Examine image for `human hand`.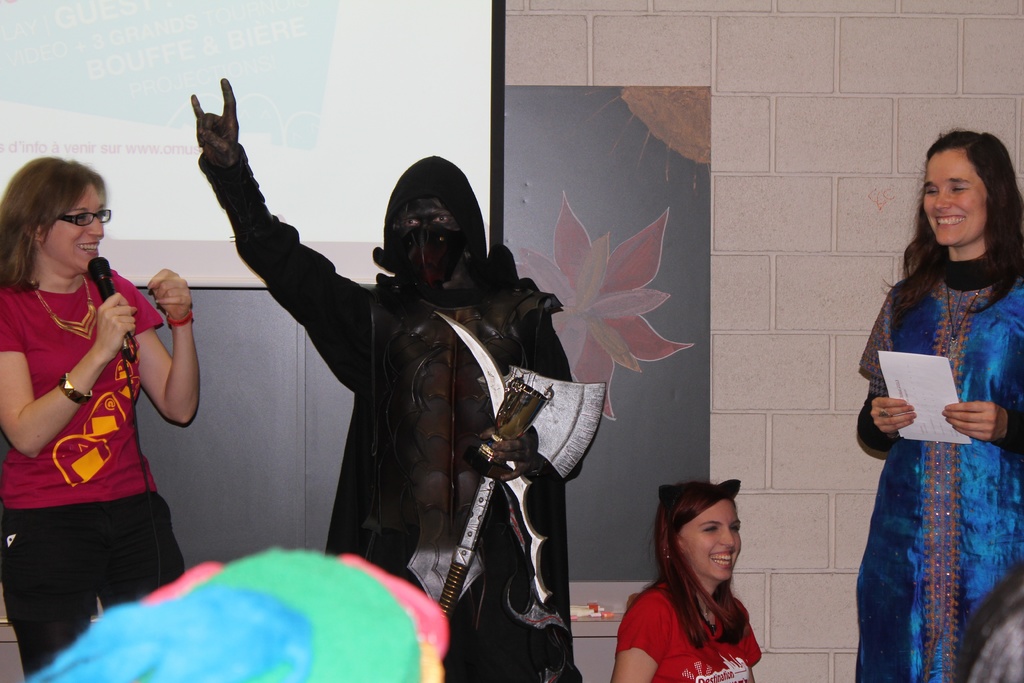
Examination result: bbox=[474, 423, 540, 487].
